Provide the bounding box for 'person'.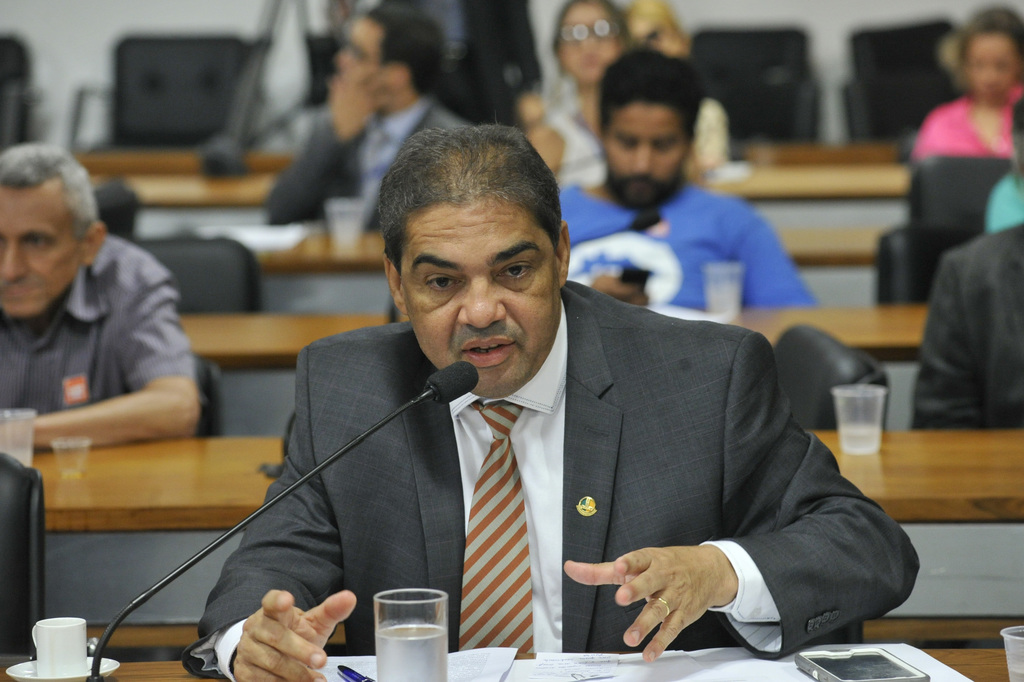
left=632, top=0, right=730, bottom=169.
